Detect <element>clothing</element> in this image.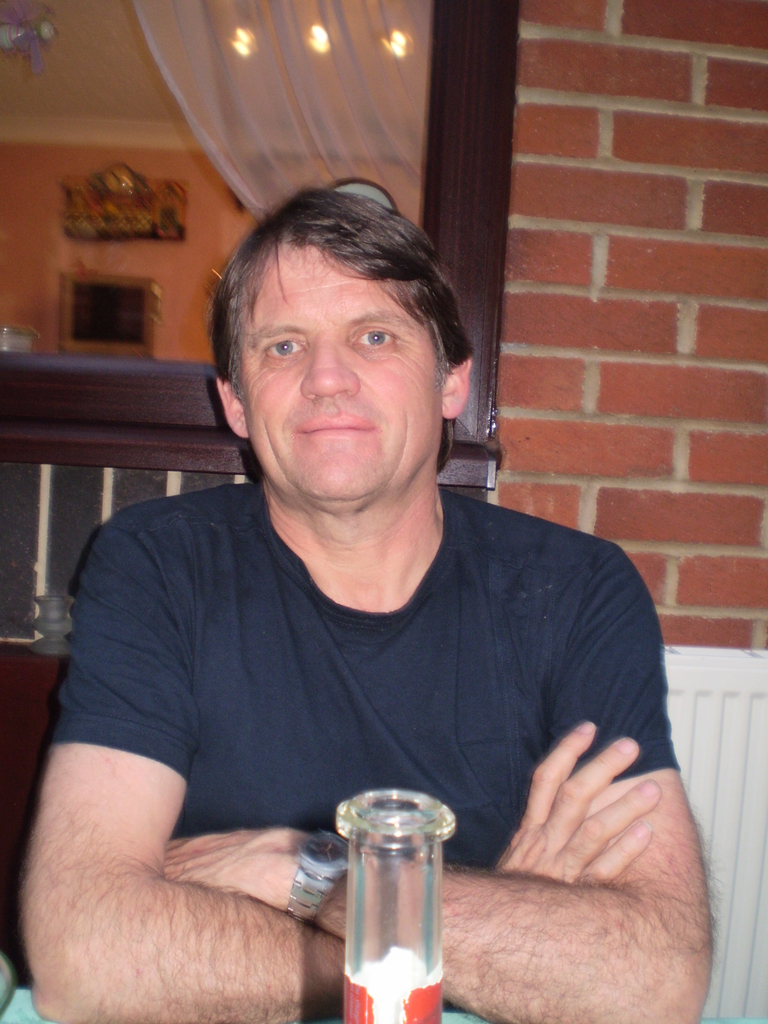
Detection: (left=56, top=481, right=708, bottom=886).
